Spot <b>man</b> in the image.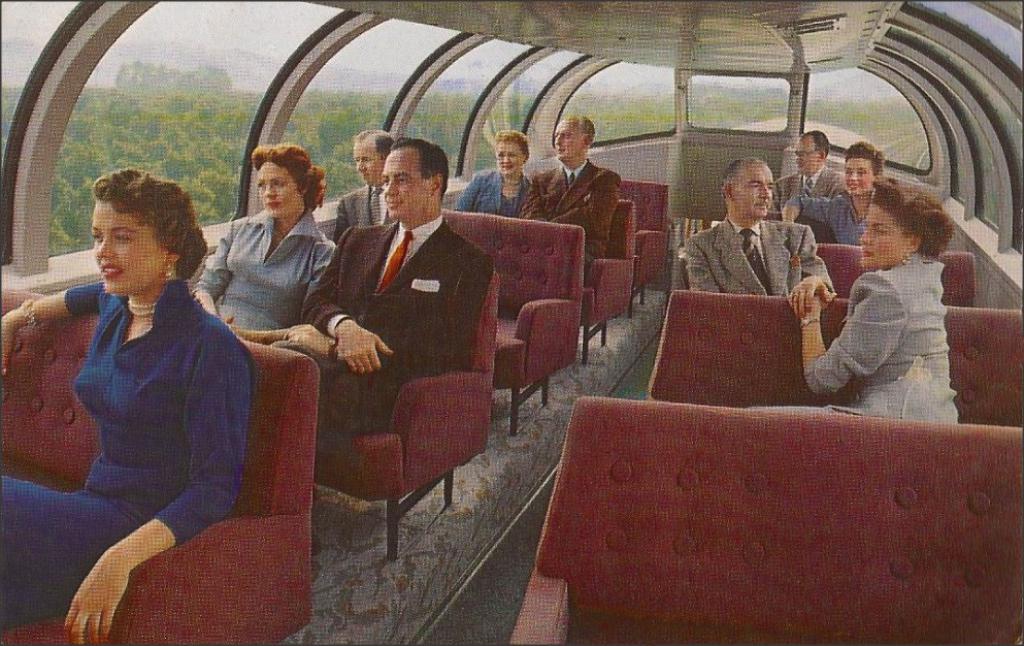
<b>man</b> found at region(333, 125, 397, 244).
